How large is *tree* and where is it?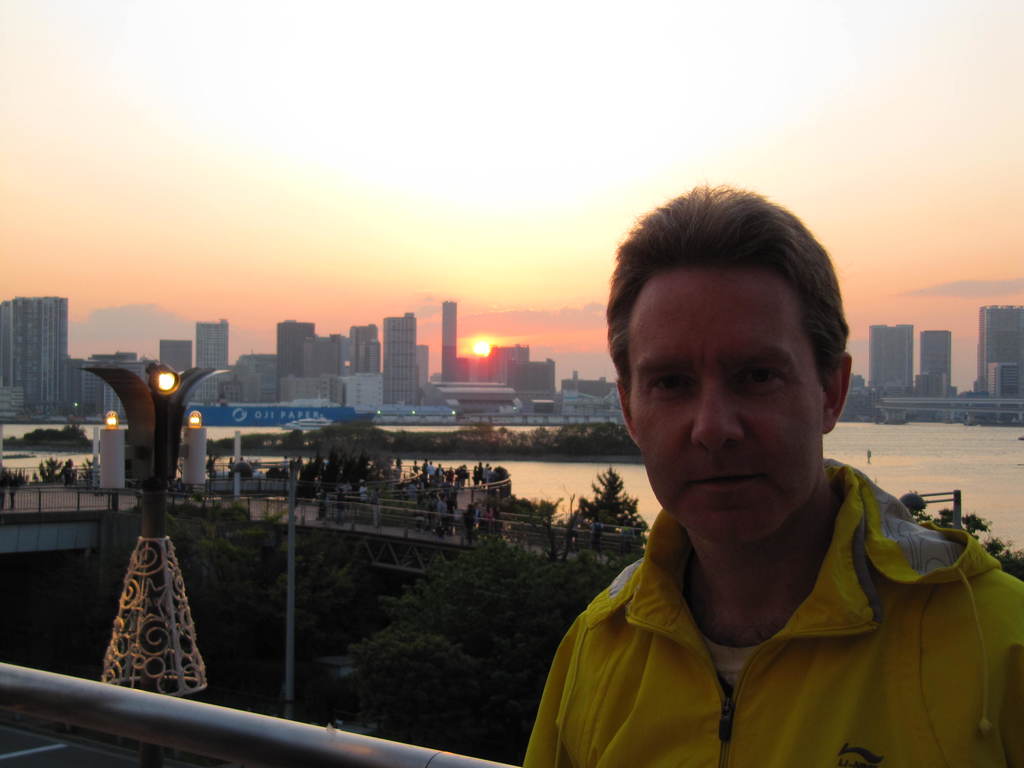
Bounding box: {"left": 579, "top": 464, "right": 646, "bottom": 527}.
